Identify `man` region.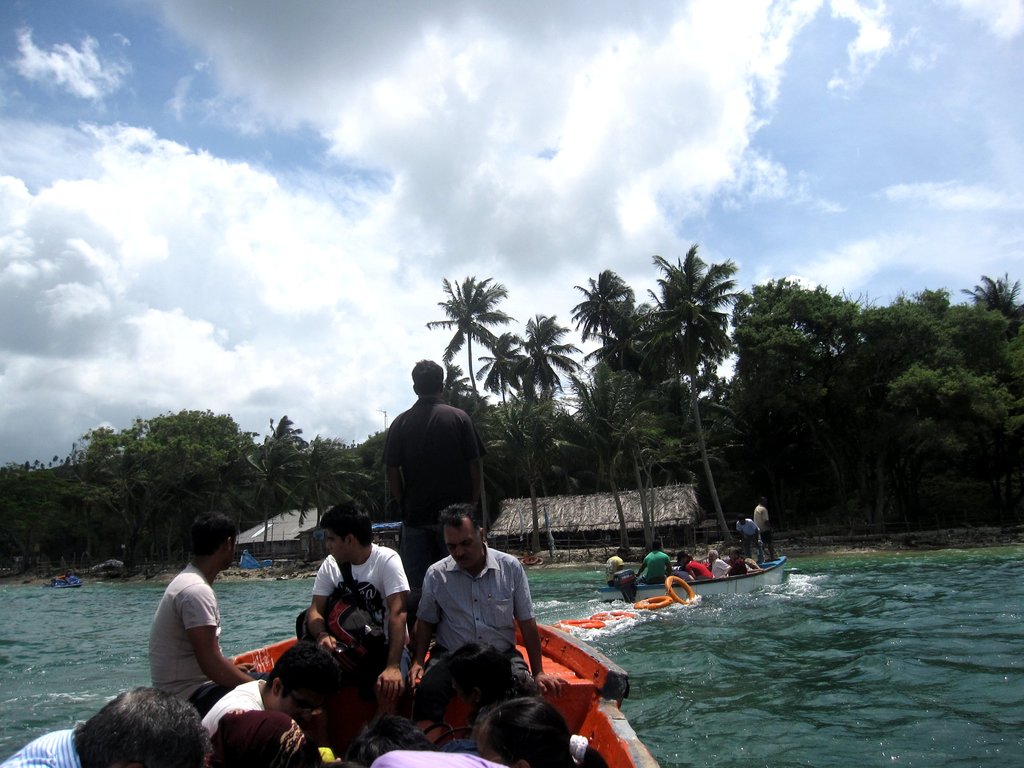
Region: bbox(385, 355, 494, 616).
